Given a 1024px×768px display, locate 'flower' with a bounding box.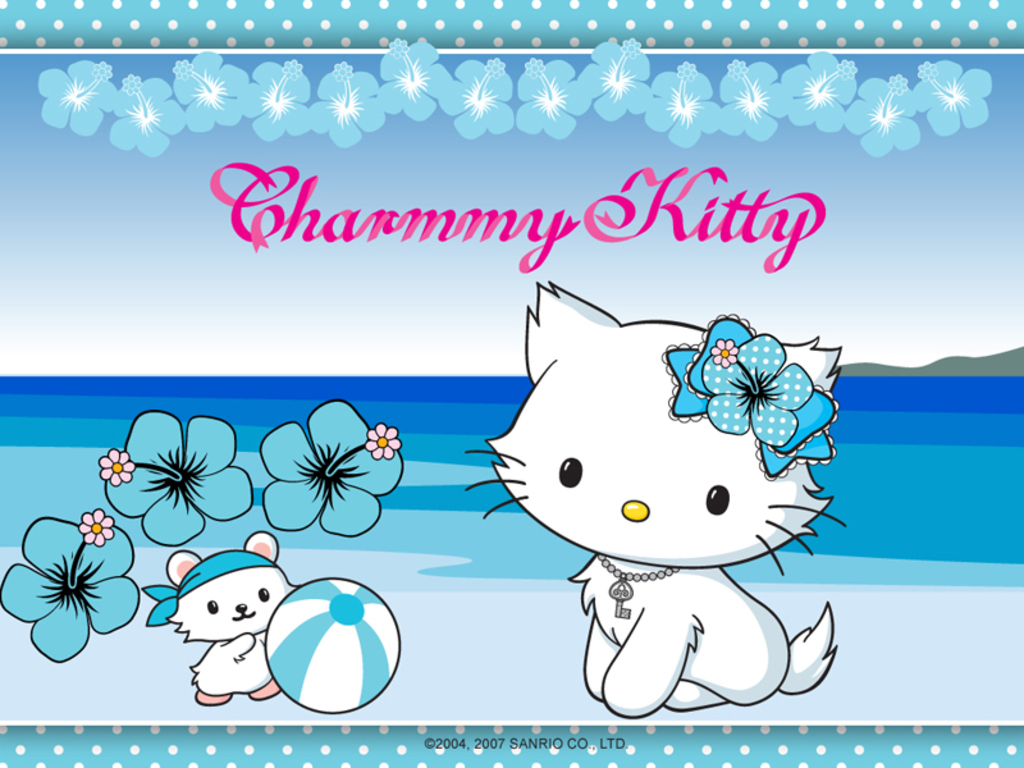
Located: bbox=(108, 78, 189, 159).
